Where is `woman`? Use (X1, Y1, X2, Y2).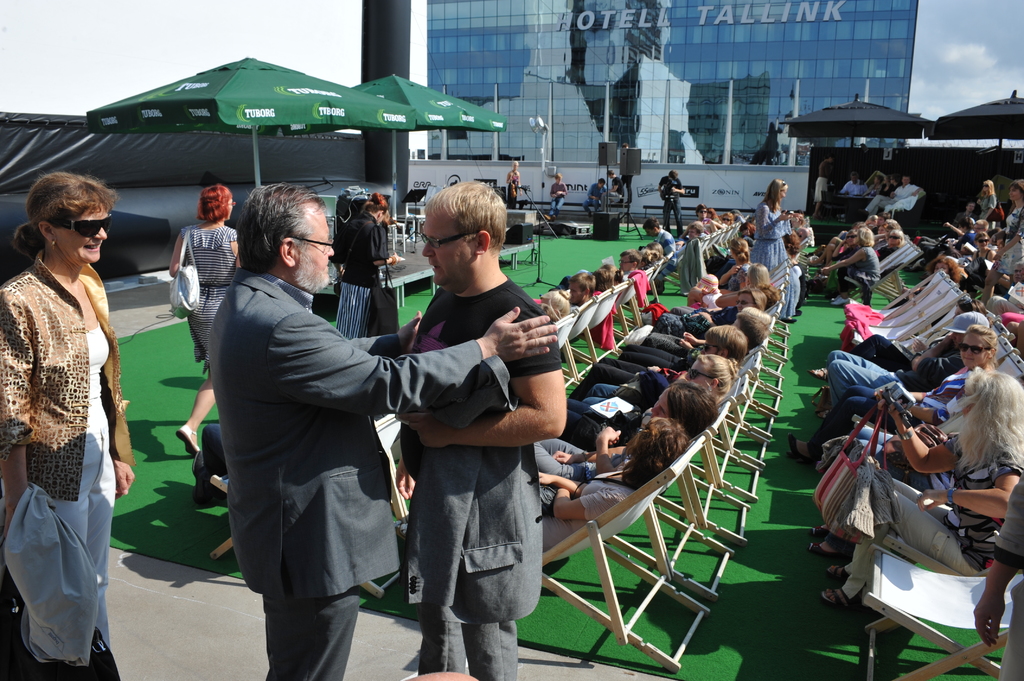
(165, 186, 241, 454).
